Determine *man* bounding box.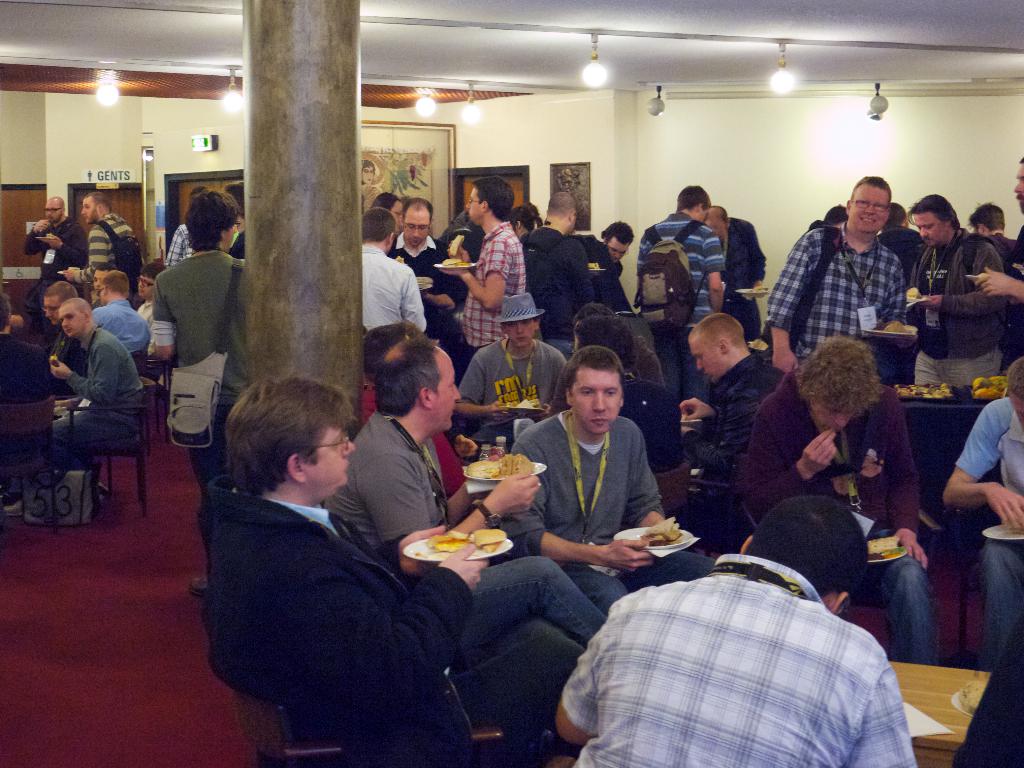
Determined: <bbox>975, 152, 1023, 362</bbox>.
